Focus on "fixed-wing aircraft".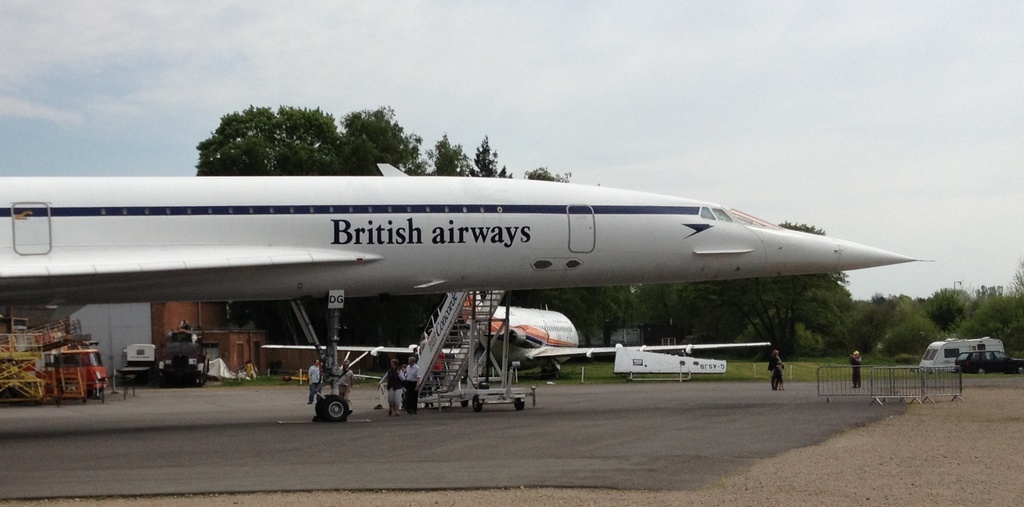
Focused at (1,157,929,425).
